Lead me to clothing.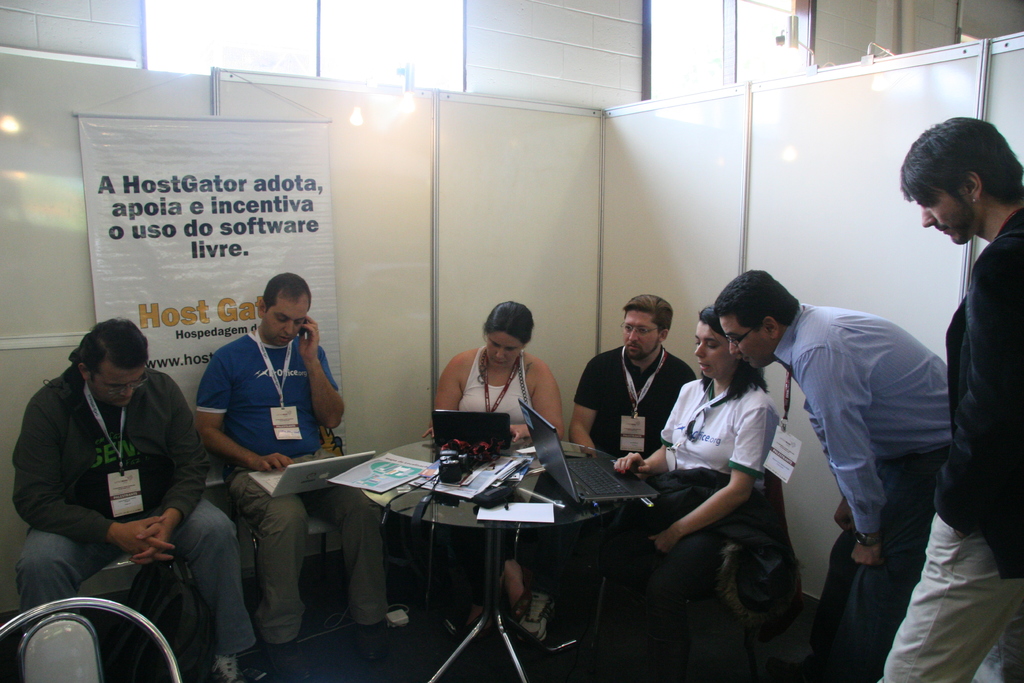
Lead to select_region(802, 280, 913, 682).
